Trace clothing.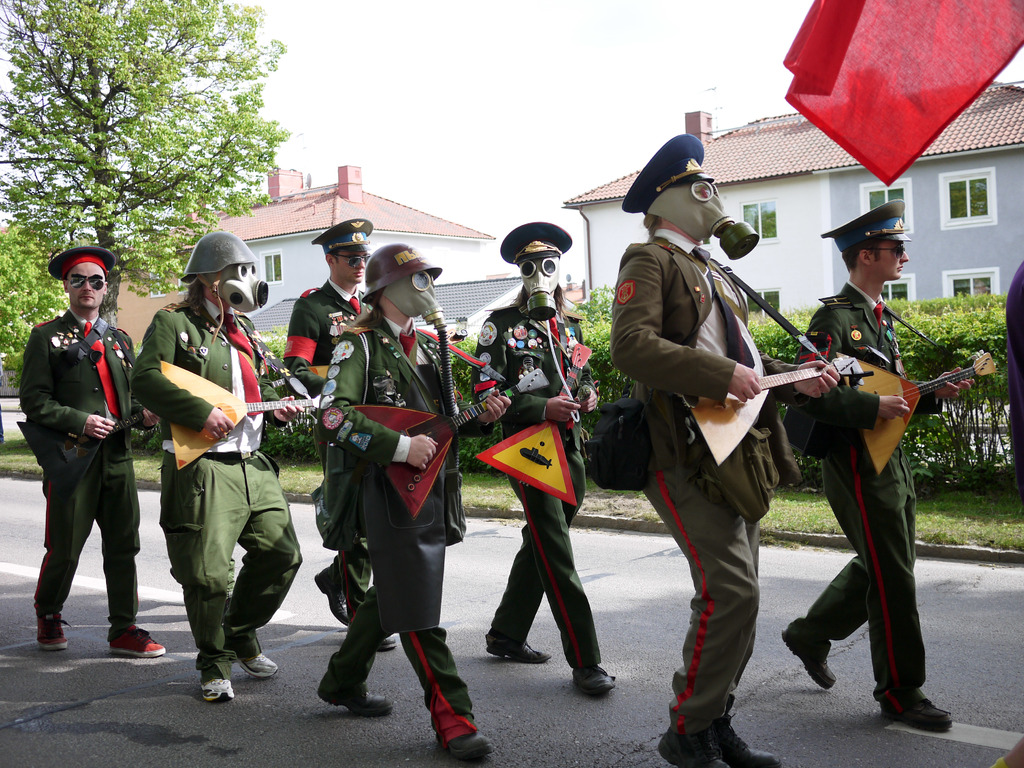
Traced to locate(132, 298, 300, 680).
